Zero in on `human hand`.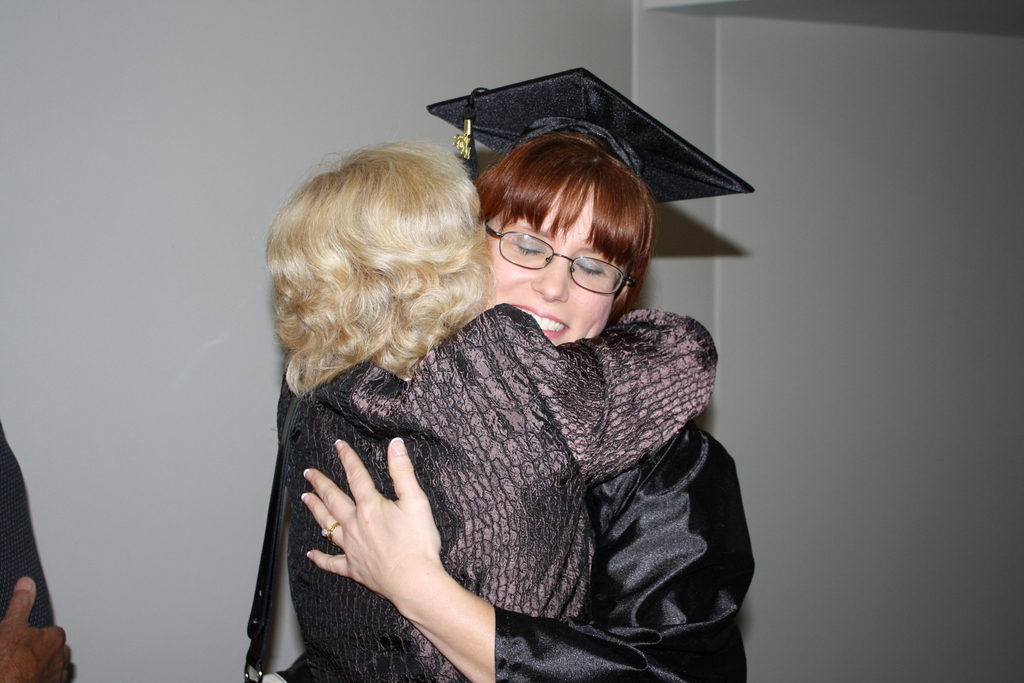
Zeroed in: [301,423,464,616].
